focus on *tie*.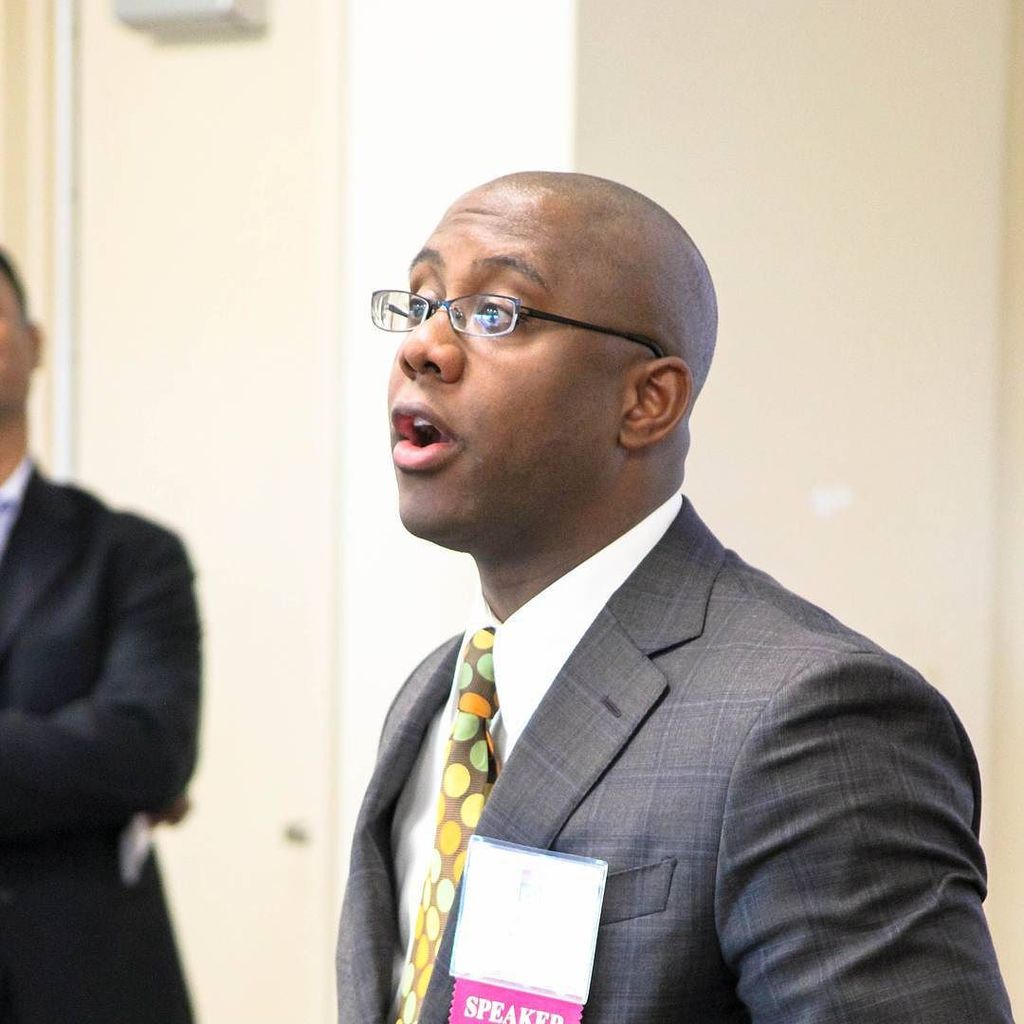
Focused at crop(389, 632, 502, 1023).
